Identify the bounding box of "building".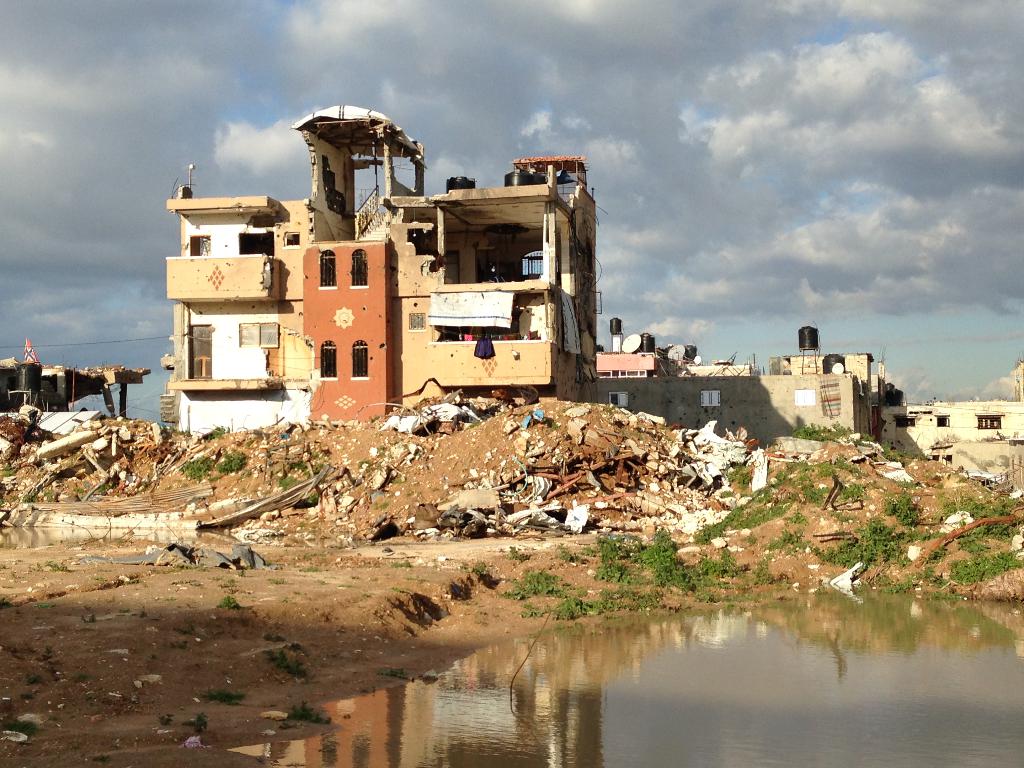
box=[595, 312, 1023, 485].
